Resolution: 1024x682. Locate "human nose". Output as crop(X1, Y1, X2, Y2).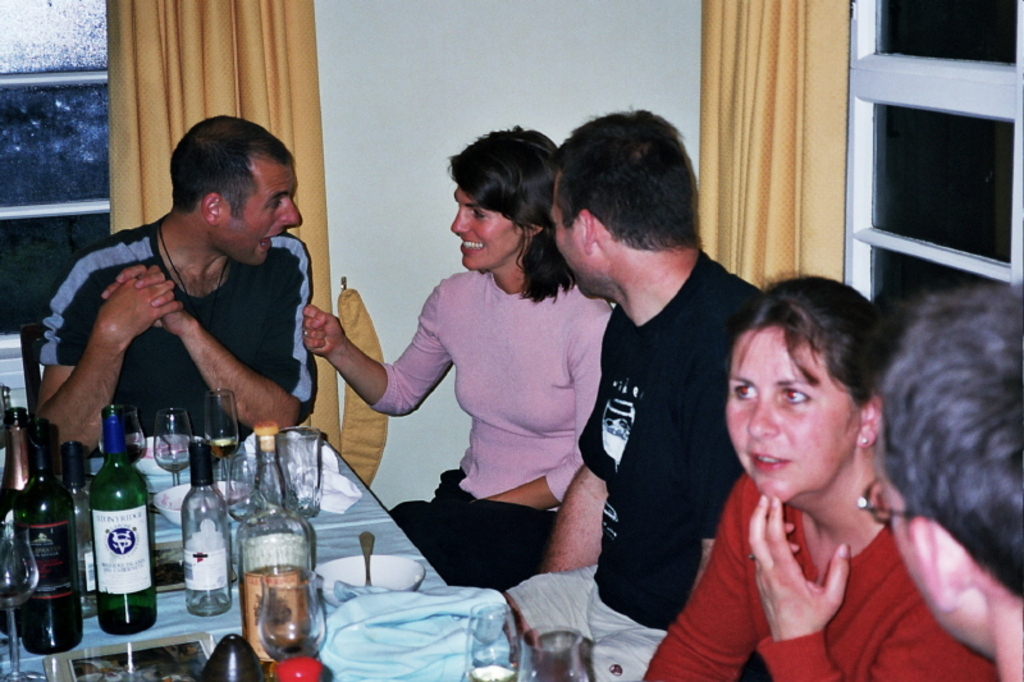
crop(744, 400, 782, 439).
